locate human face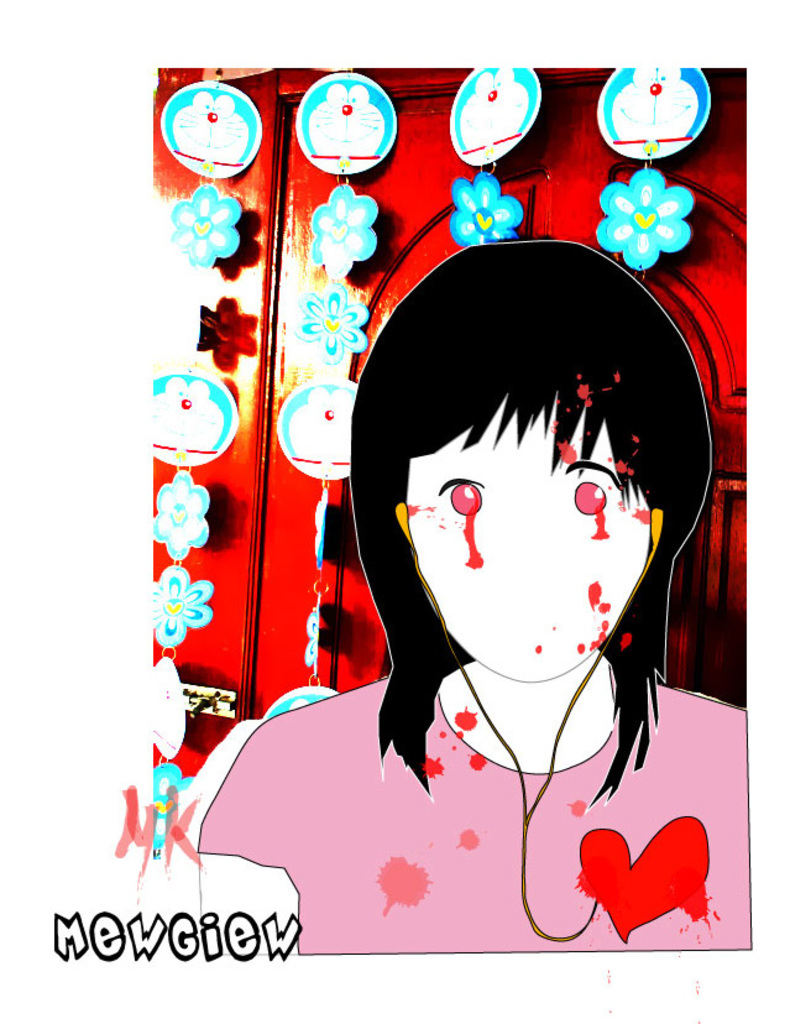
[x1=407, y1=393, x2=654, y2=686]
